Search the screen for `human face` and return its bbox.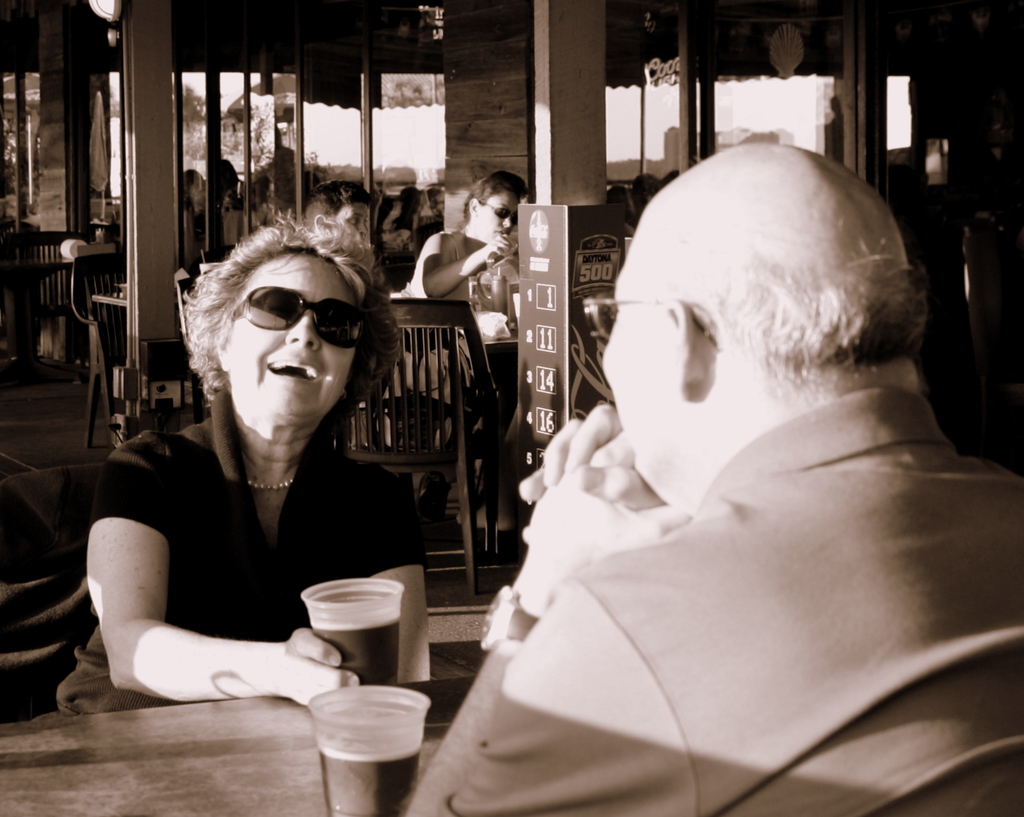
Found: detection(335, 204, 373, 239).
